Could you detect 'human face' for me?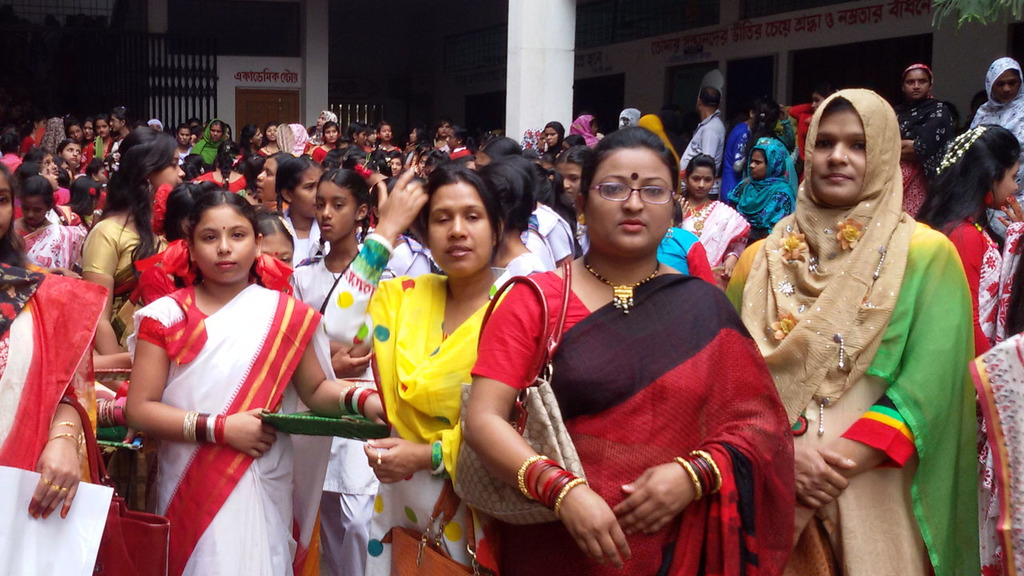
Detection result: 814, 109, 866, 203.
